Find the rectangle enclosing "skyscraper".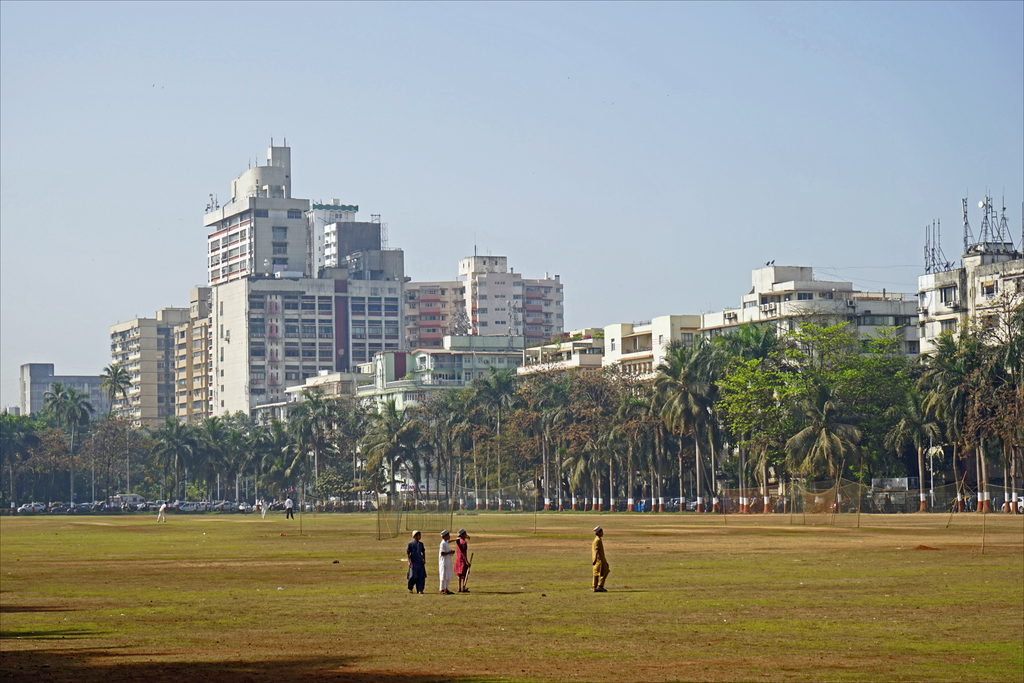
l=16, t=365, r=103, b=433.
